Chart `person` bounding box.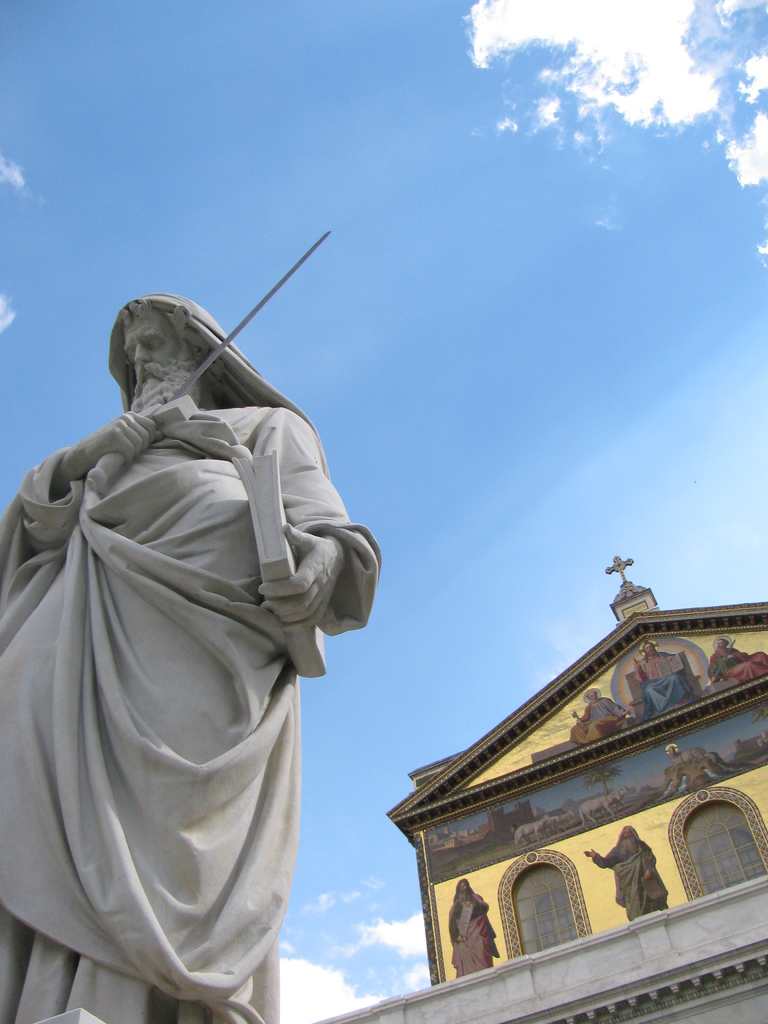
Charted: {"x1": 636, "y1": 643, "x2": 696, "y2": 705}.
